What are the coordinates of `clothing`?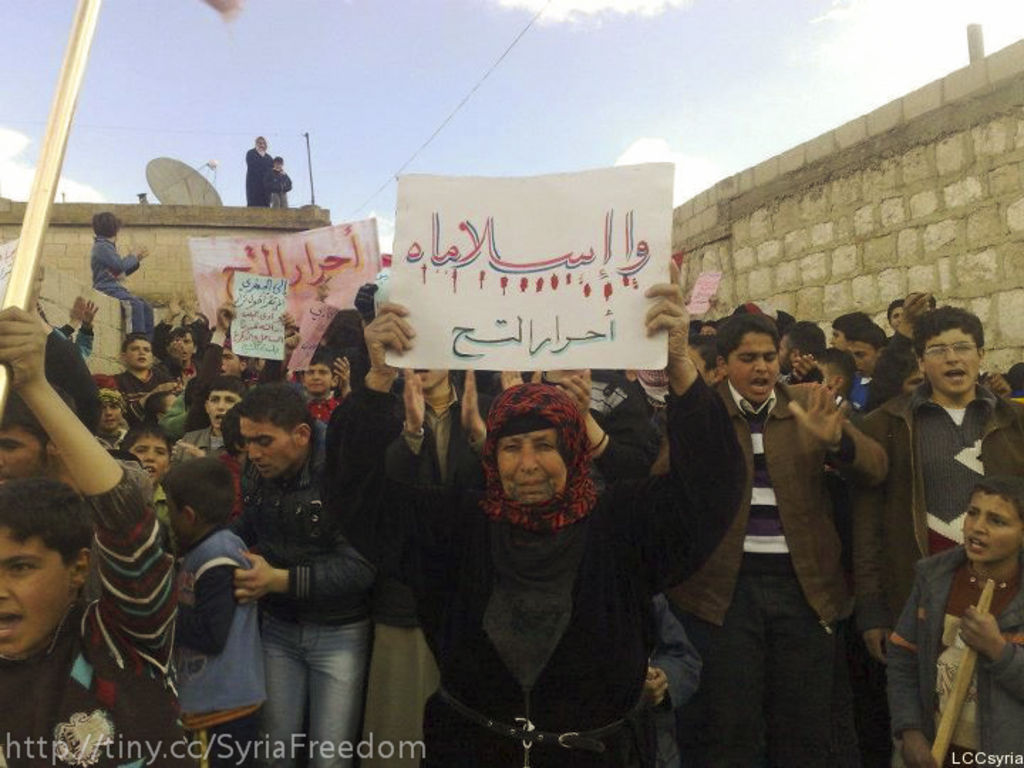
<bbox>250, 422, 383, 767</bbox>.
